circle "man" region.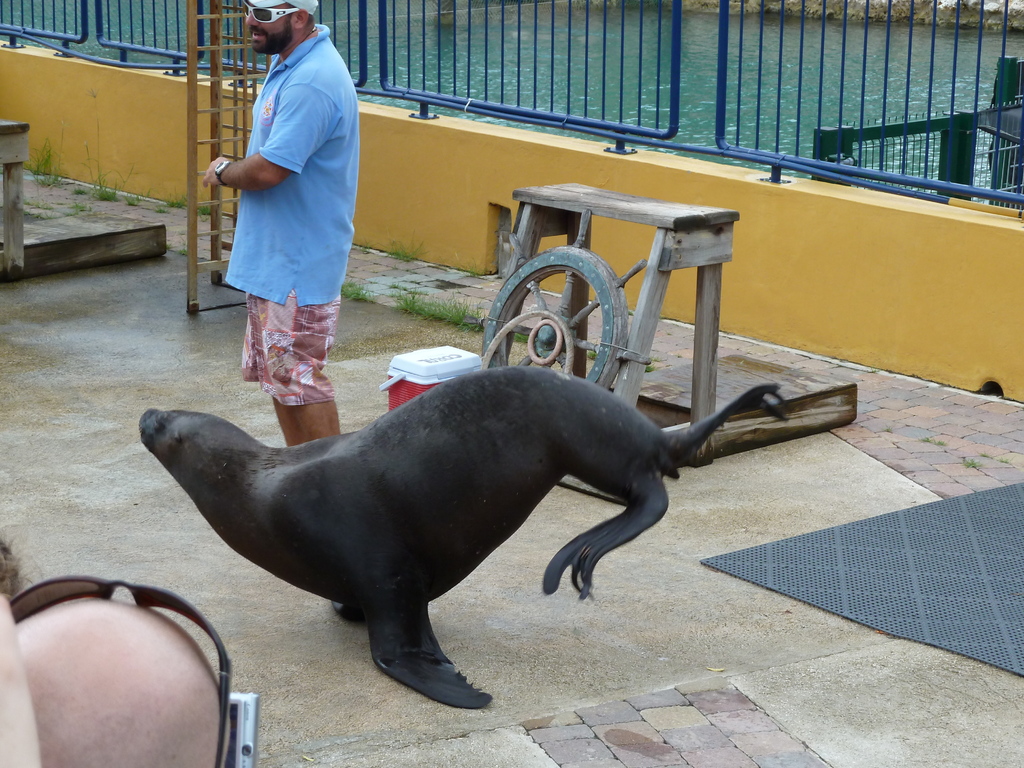
Region: 203/10/364/440.
